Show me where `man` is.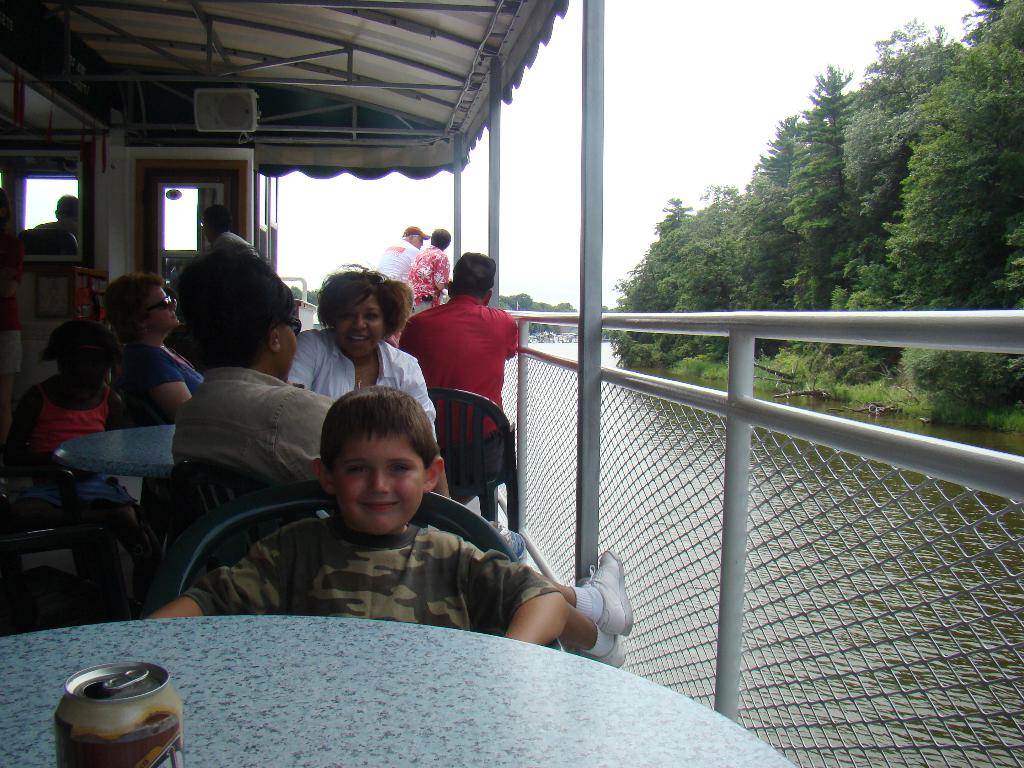
`man` is at [380, 222, 429, 278].
